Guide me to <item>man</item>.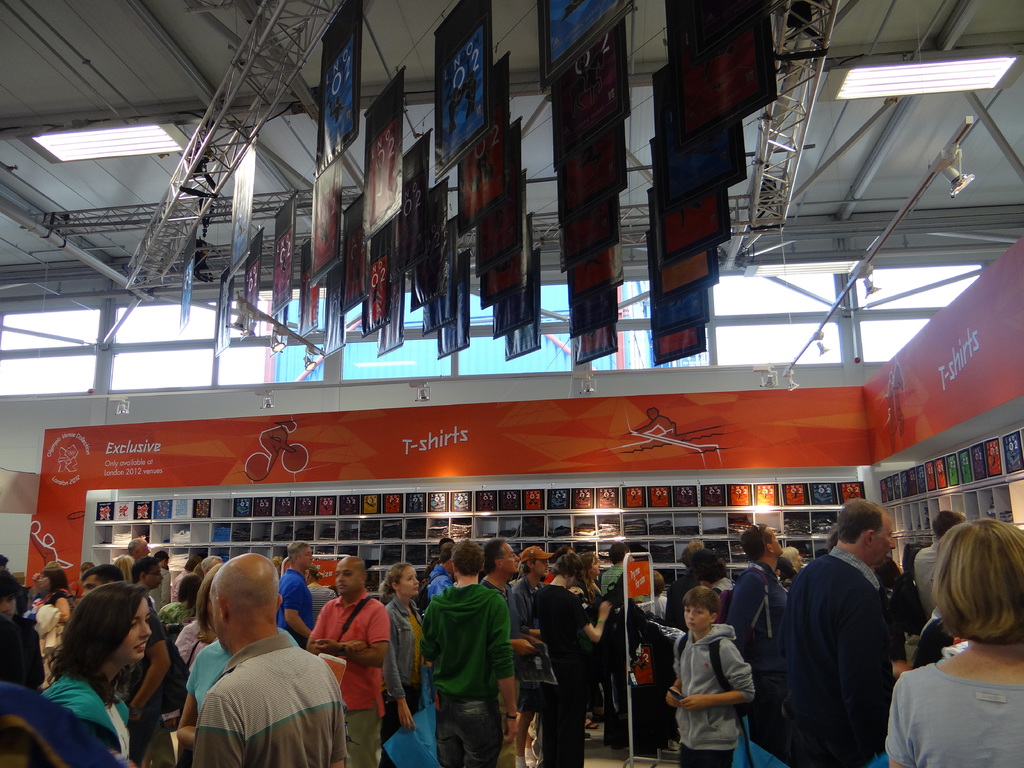
Guidance: x1=293 y1=560 x2=391 y2=767.
